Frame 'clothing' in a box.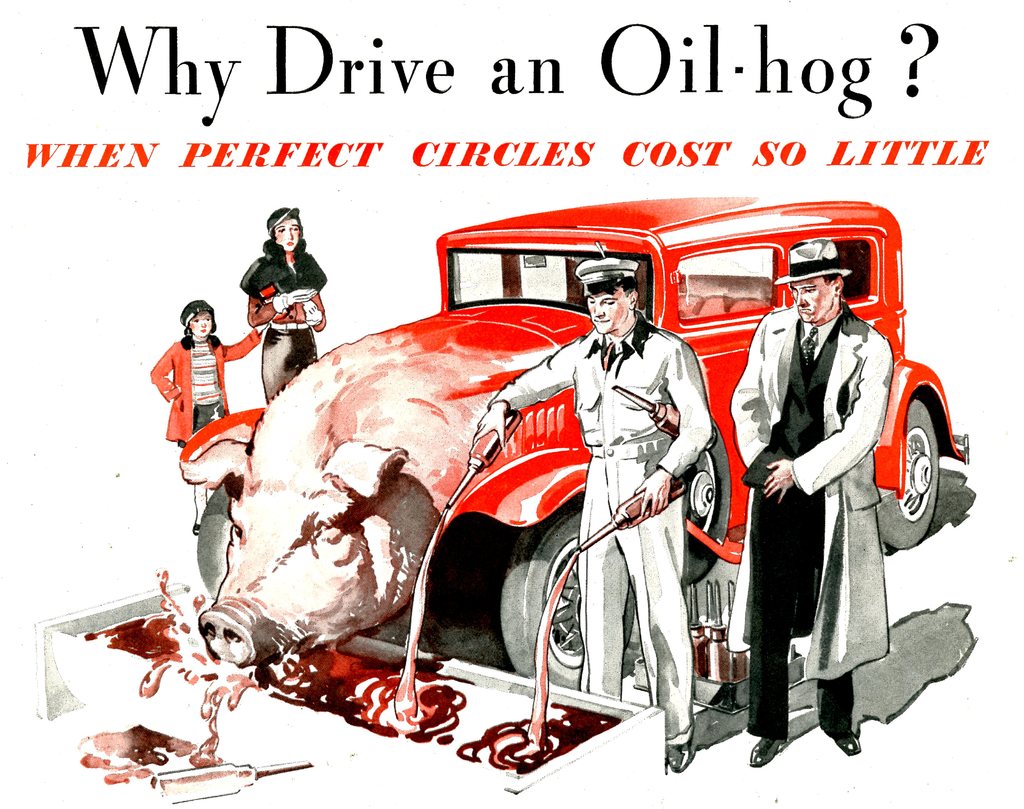
<region>236, 231, 325, 394</region>.
